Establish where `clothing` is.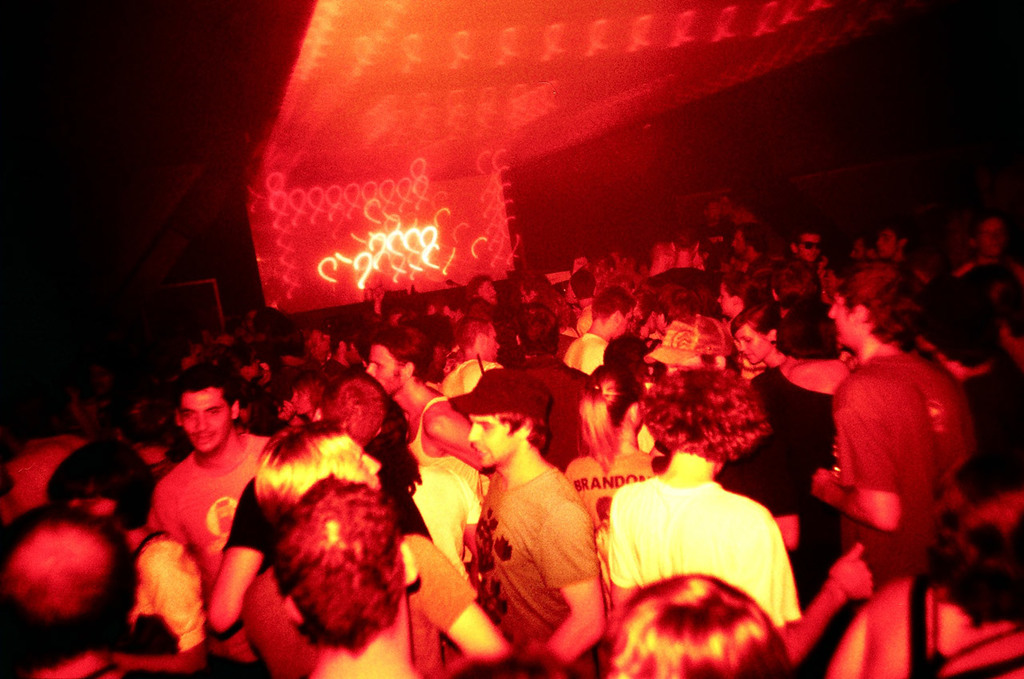
Established at BBox(474, 470, 606, 678).
